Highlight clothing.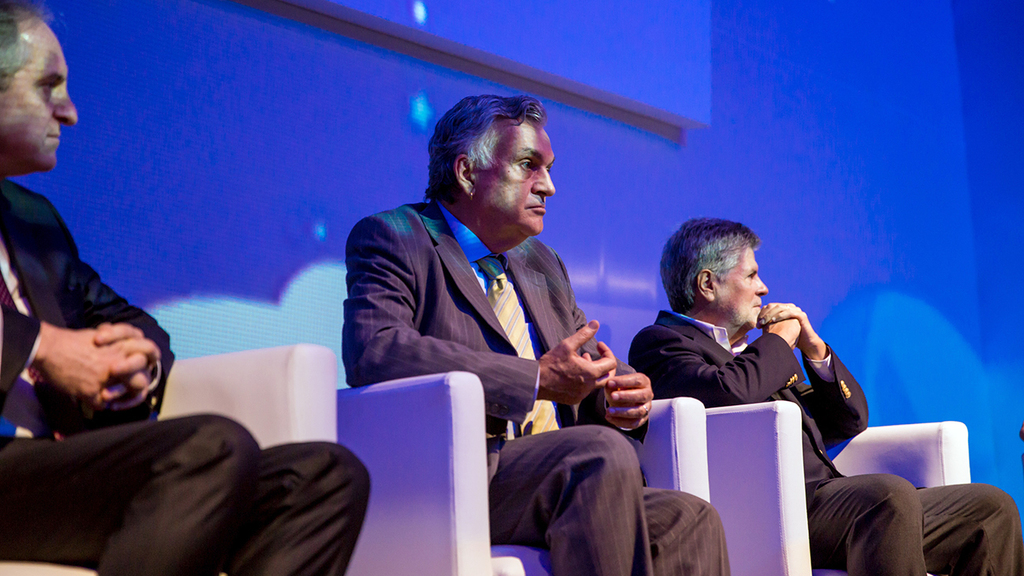
Highlighted region: select_region(639, 301, 1022, 575).
